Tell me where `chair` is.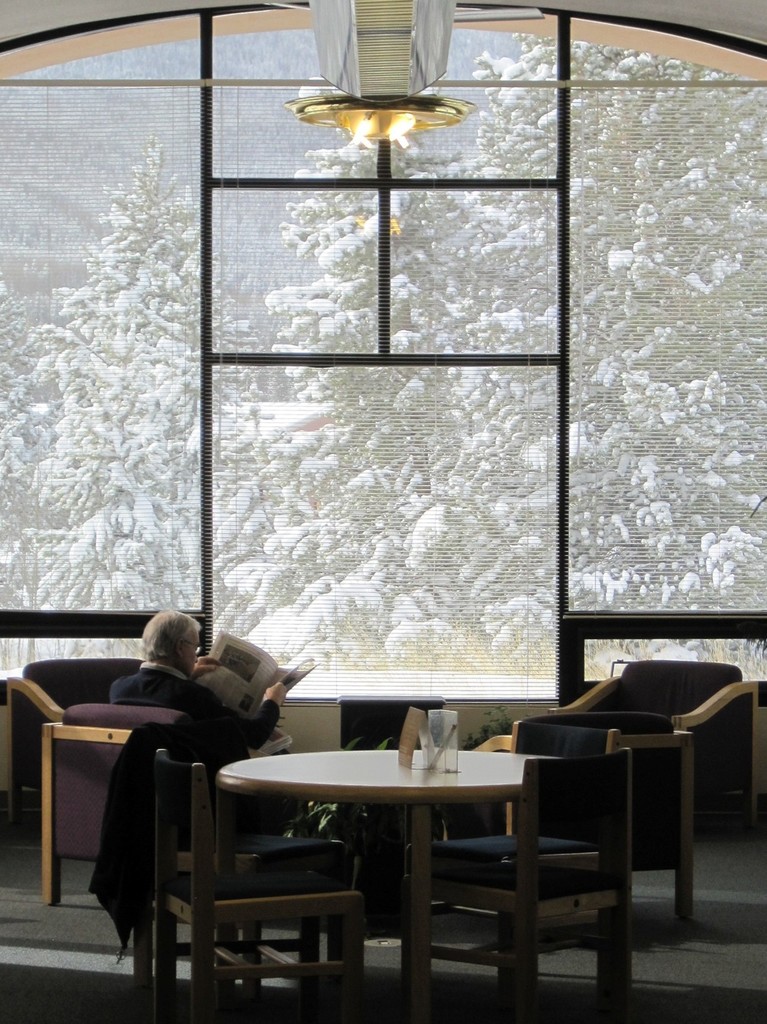
`chair` is at crop(544, 661, 757, 924).
